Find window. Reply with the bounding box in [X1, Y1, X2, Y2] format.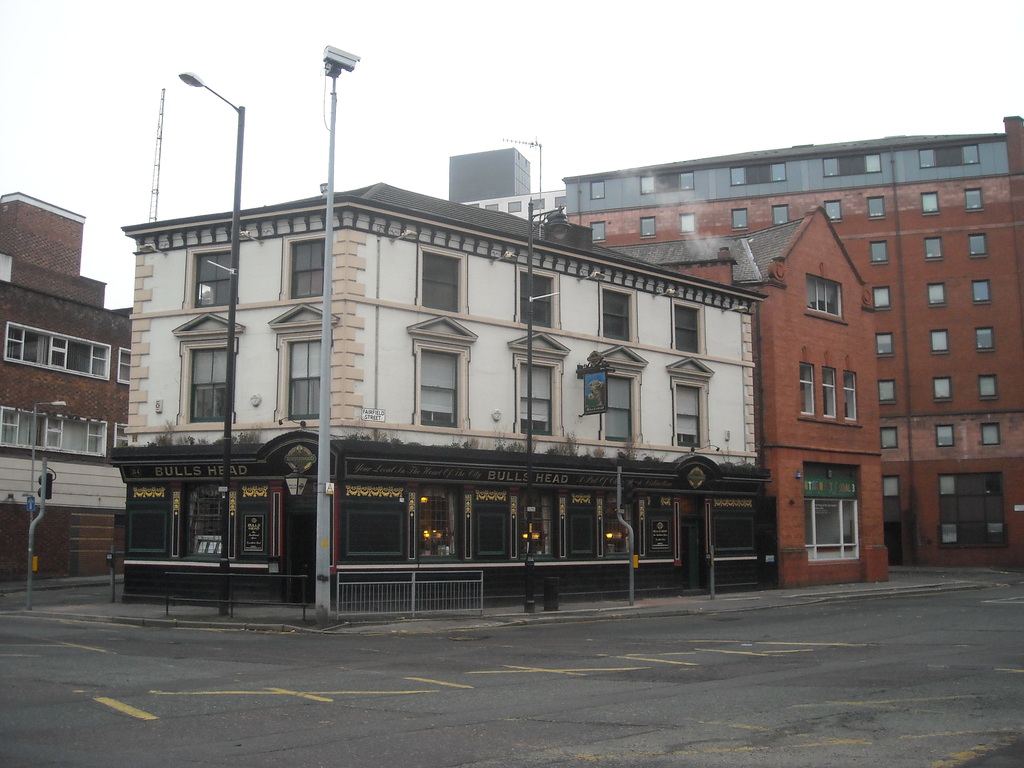
[186, 486, 228, 558].
